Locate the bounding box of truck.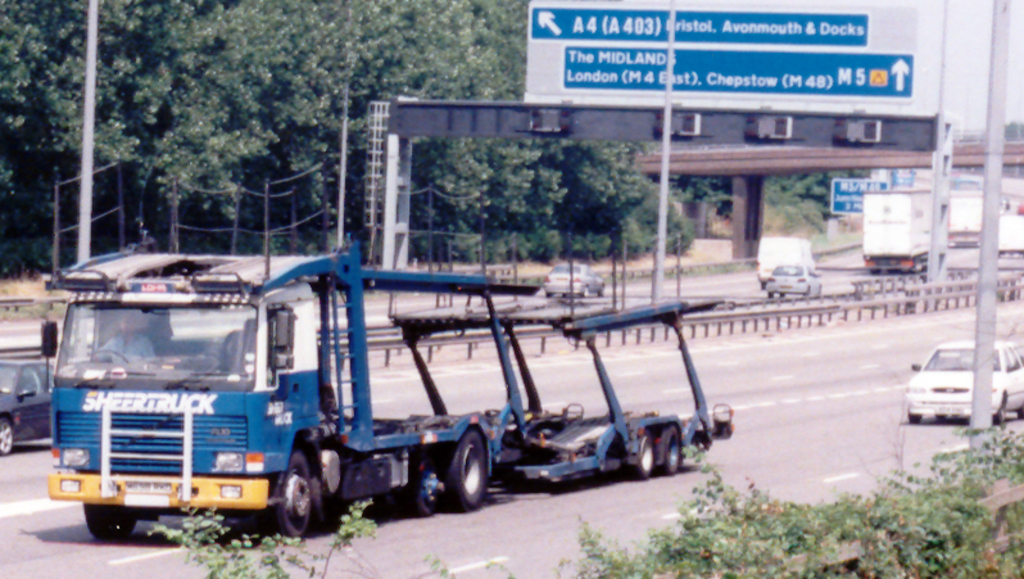
Bounding box: [left=47, top=250, right=688, bottom=538].
